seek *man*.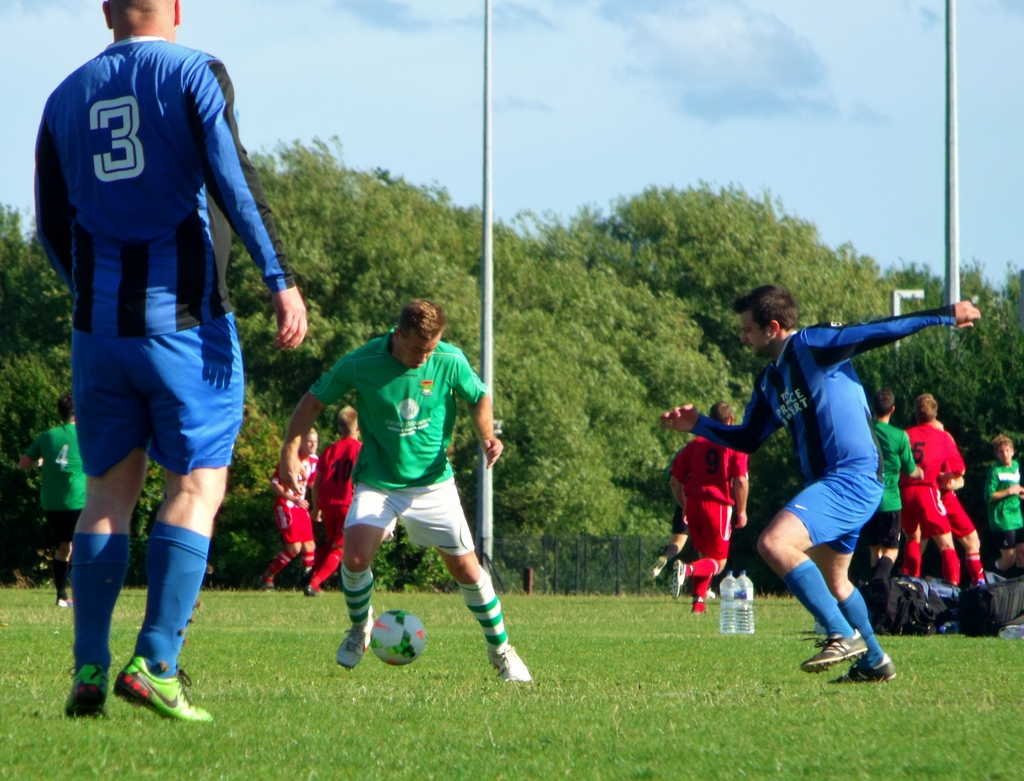
(269, 428, 321, 596).
